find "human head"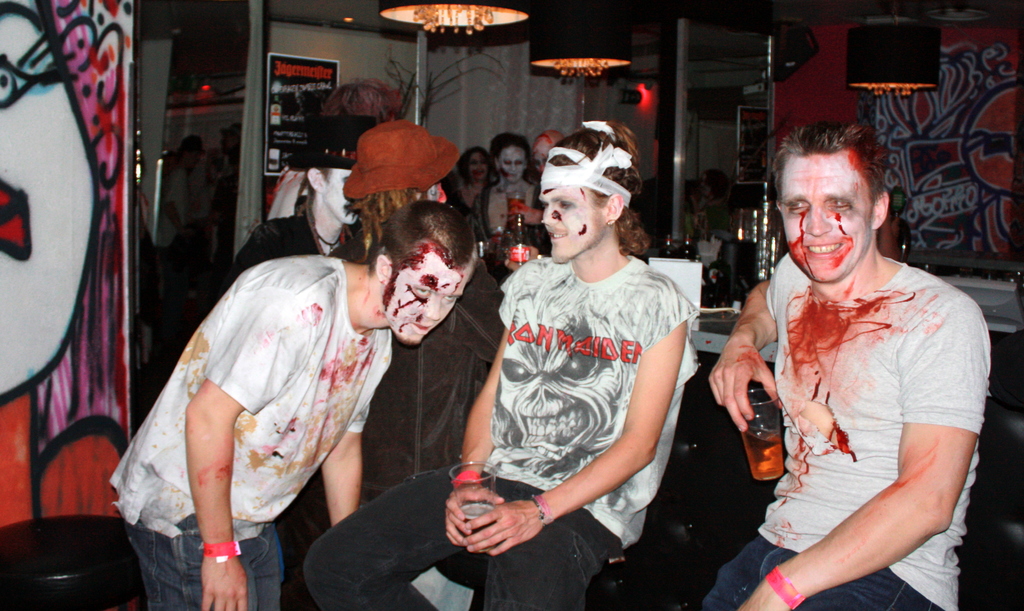
x1=529 y1=130 x2=559 y2=175
